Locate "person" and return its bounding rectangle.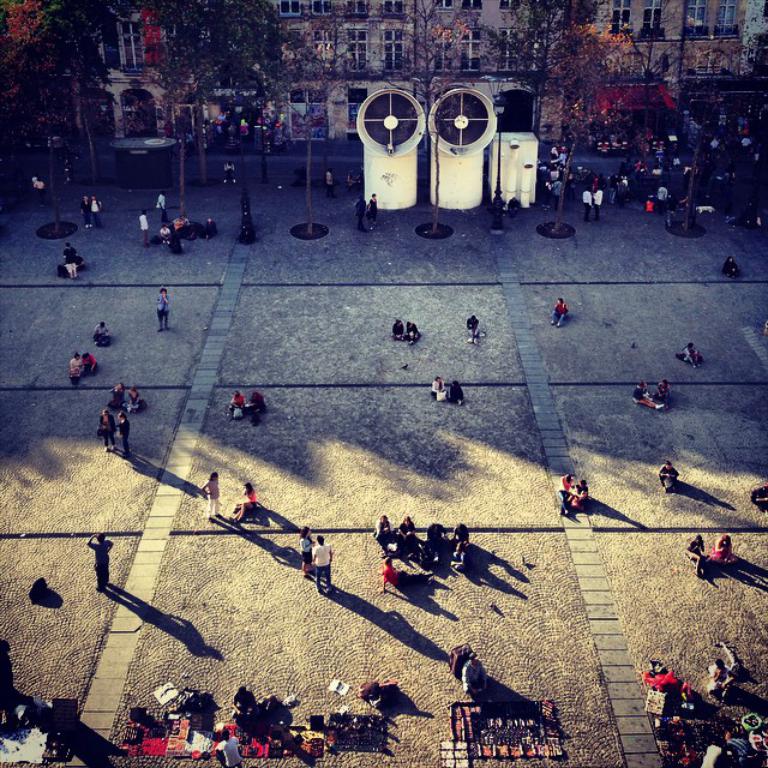
bbox(706, 660, 734, 697).
